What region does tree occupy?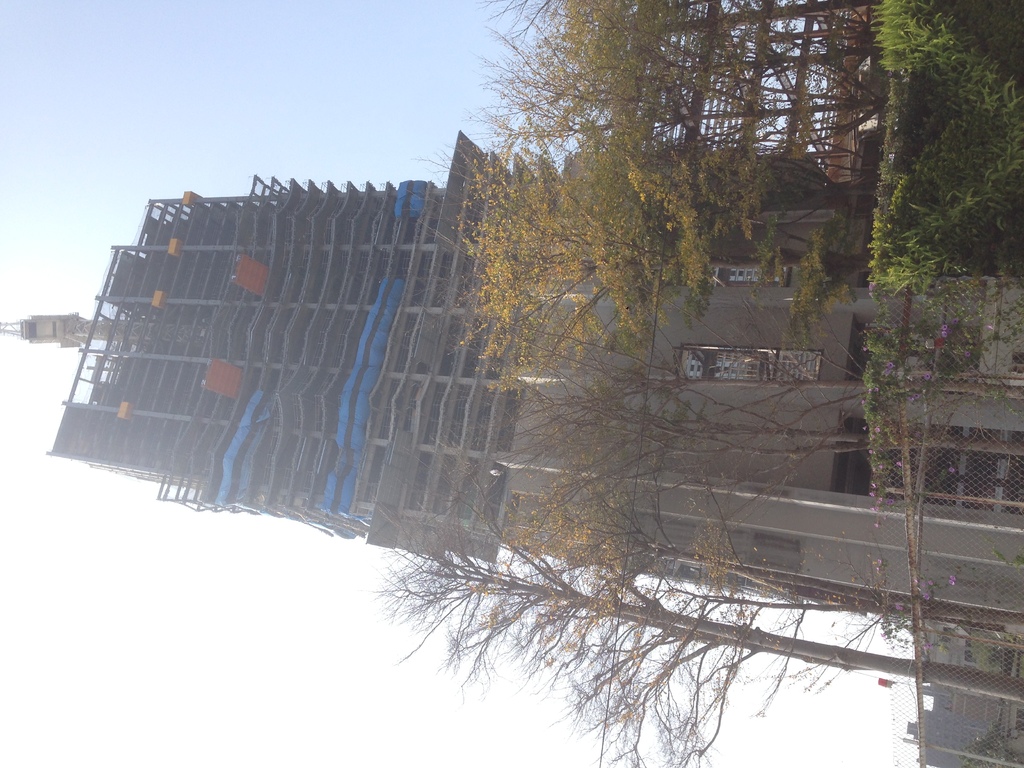
box(364, 456, 1023, 767).
